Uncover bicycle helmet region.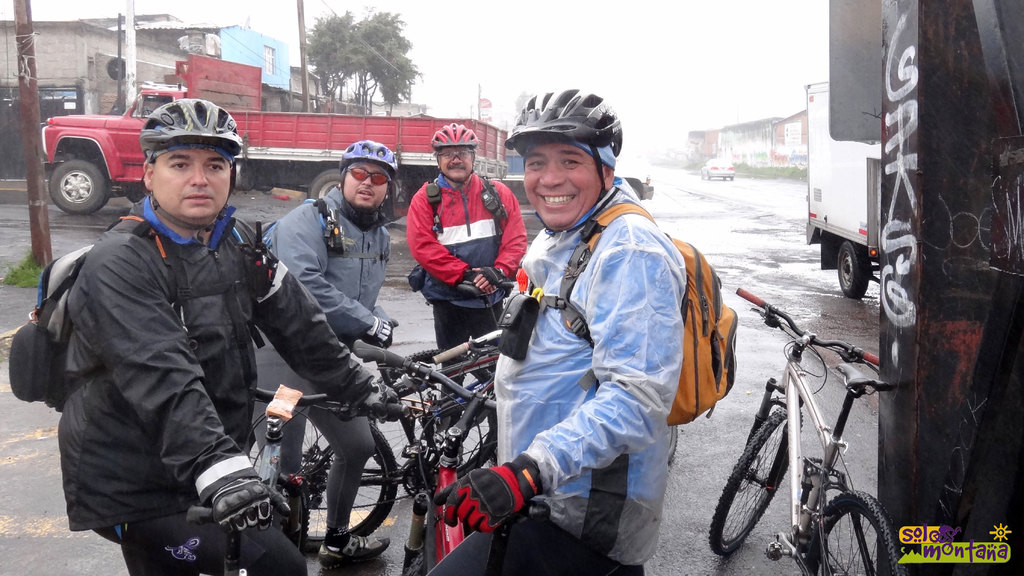
Uncovered: [left=343, top=144, right=400, bottom=189].
